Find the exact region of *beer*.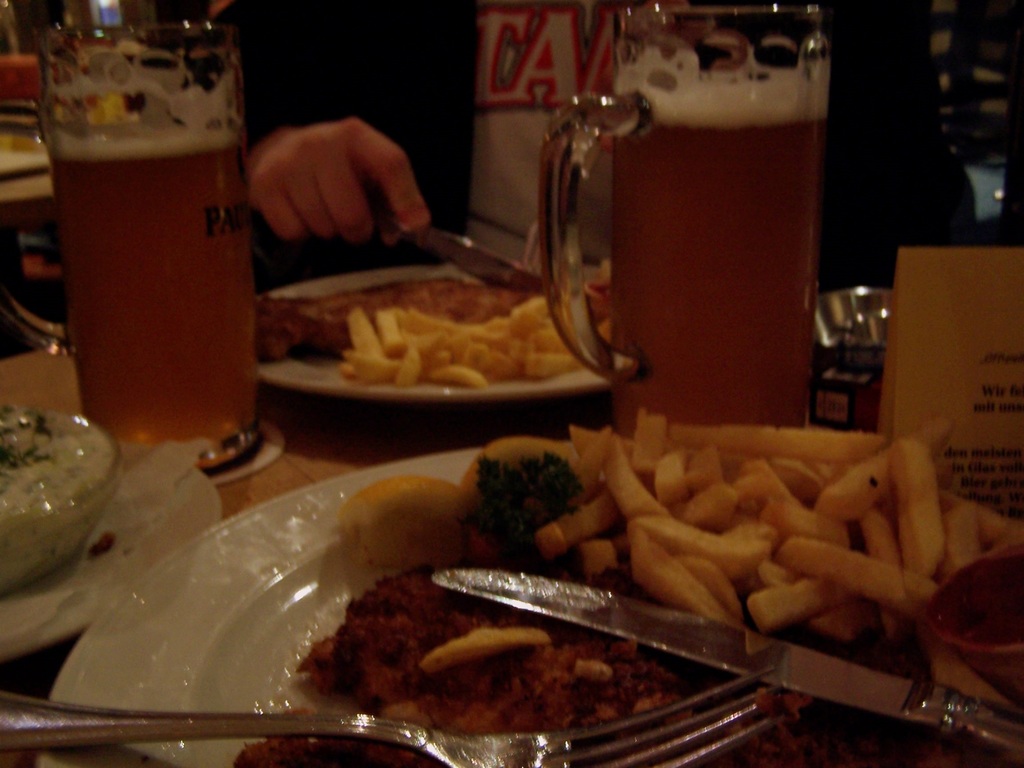
Exact region: [left=602, top=68, right=825, bottom=426].
